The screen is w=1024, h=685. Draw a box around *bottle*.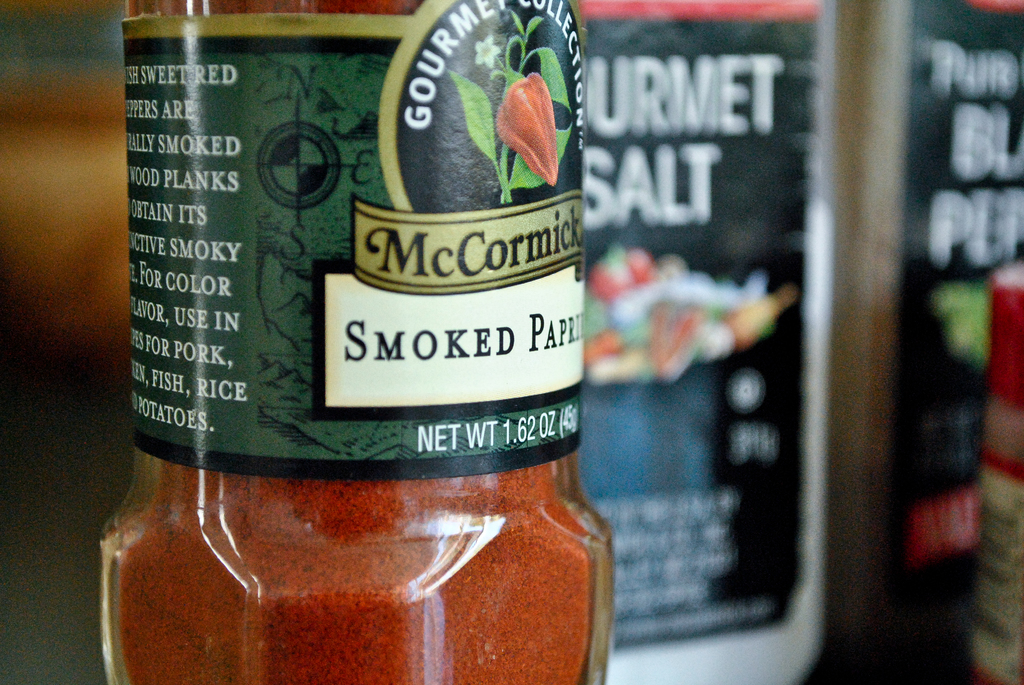
rect(858, 0, 1023, 684).
